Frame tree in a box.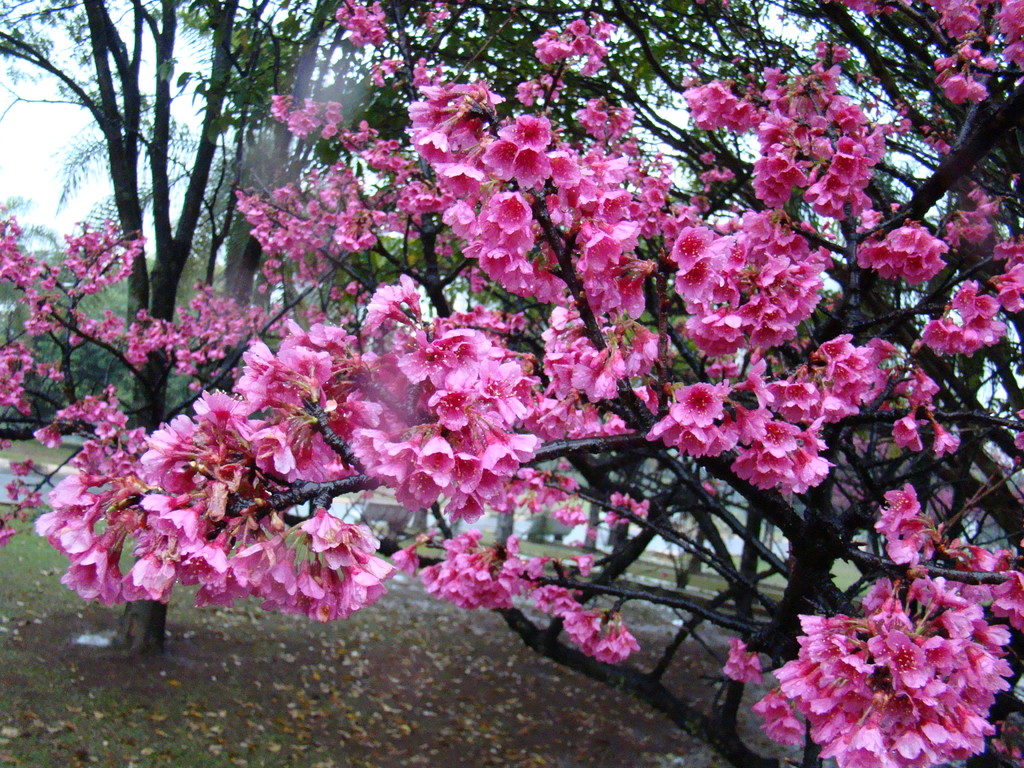
(0, 0, 1023, 767).
